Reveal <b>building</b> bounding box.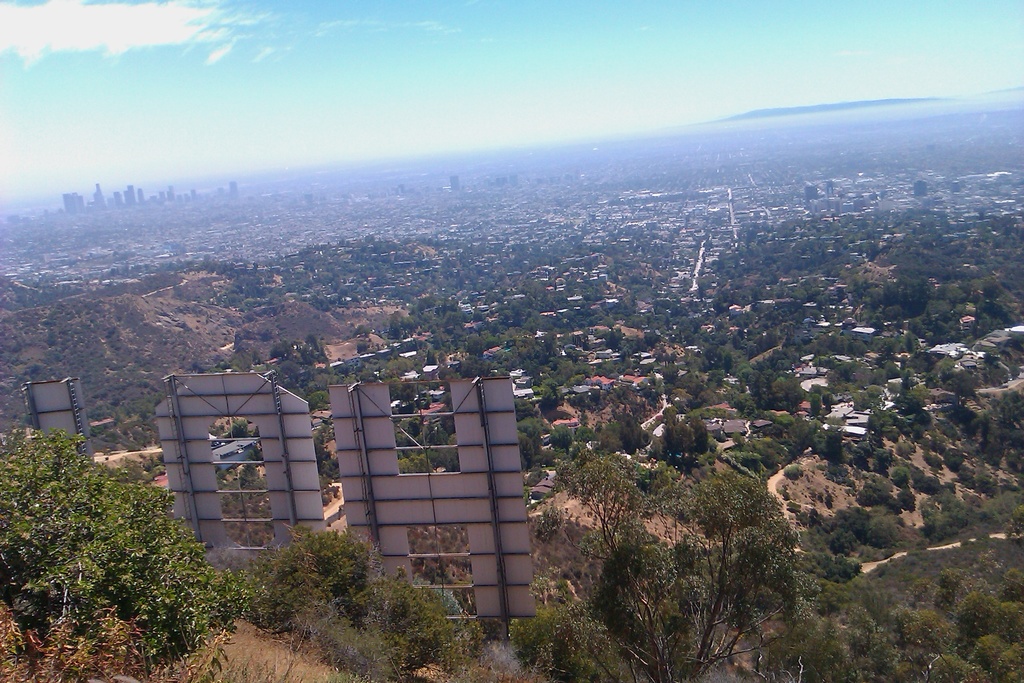
Revealed: 210 438 257 475.
